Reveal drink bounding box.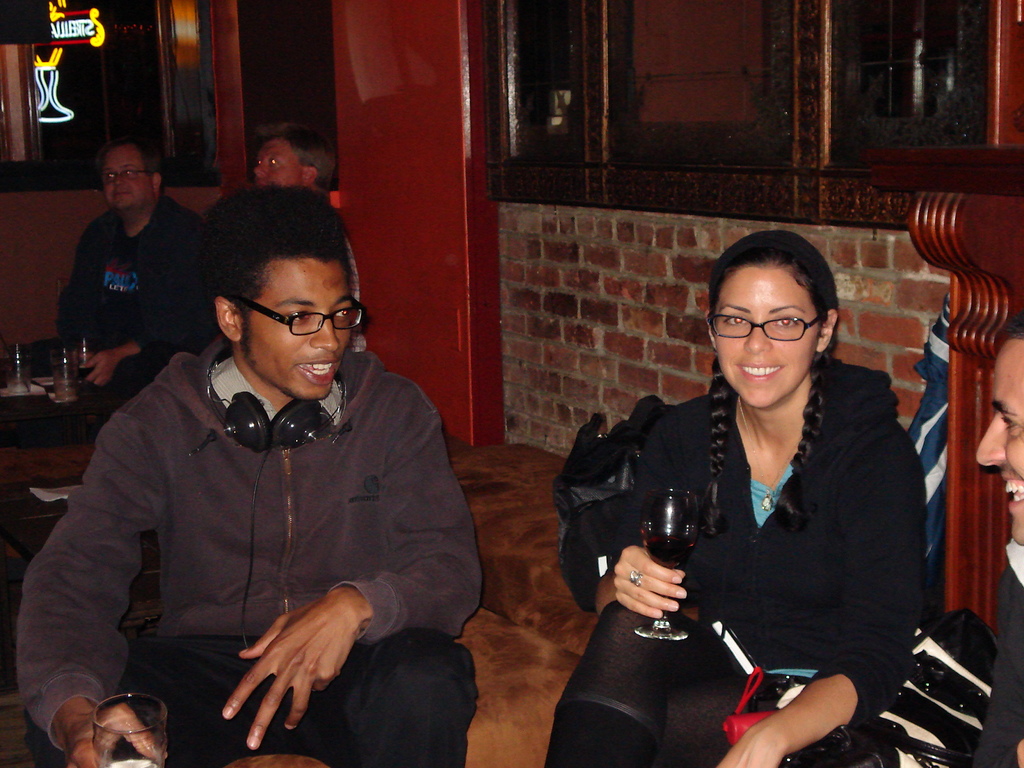
Revealed: l=639, t=516, r=690, b=573.
